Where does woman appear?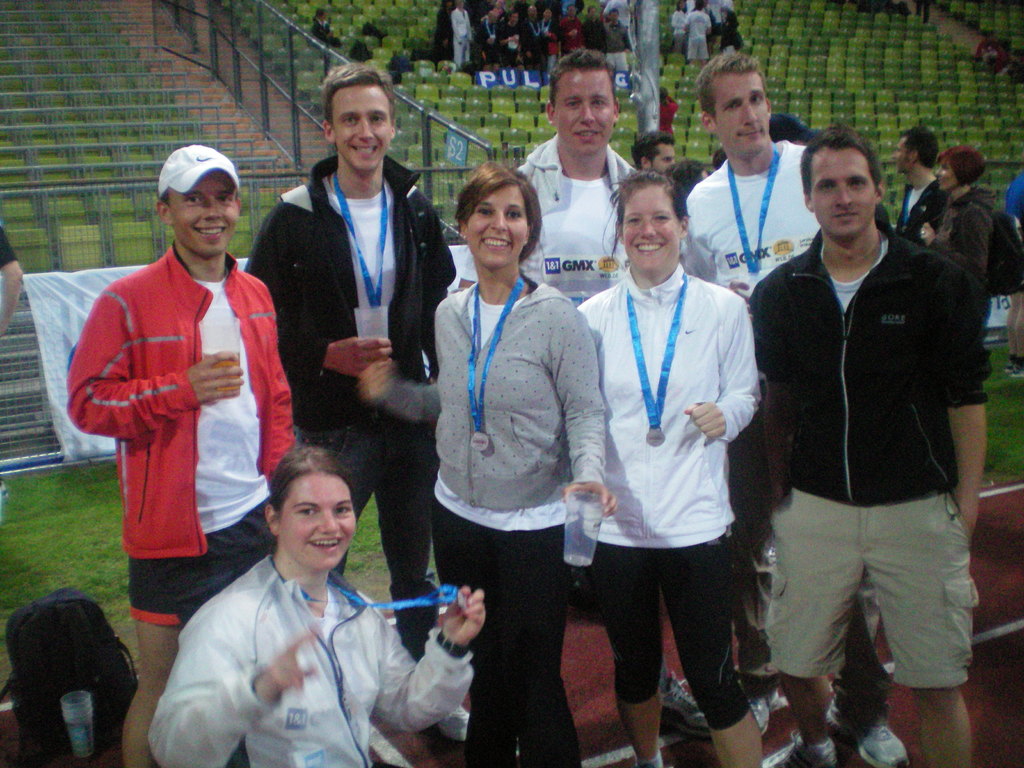
Appears at bbox(935, 149, 1023, 302).
